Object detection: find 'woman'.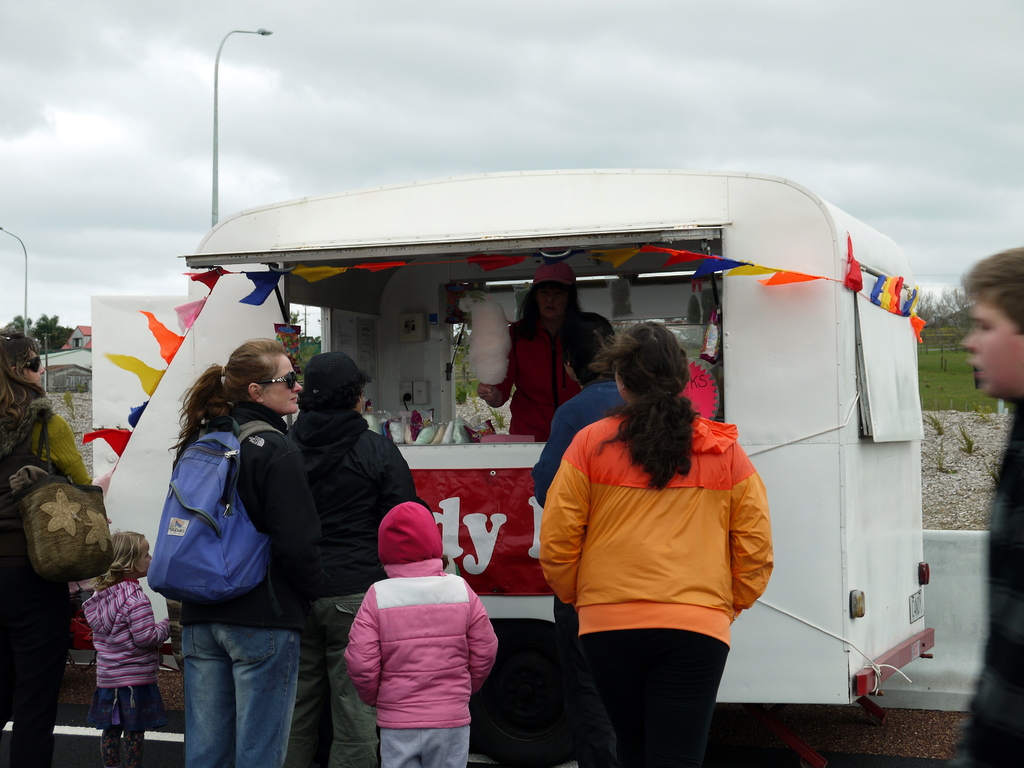
<box>474,258,591,438</box>.
